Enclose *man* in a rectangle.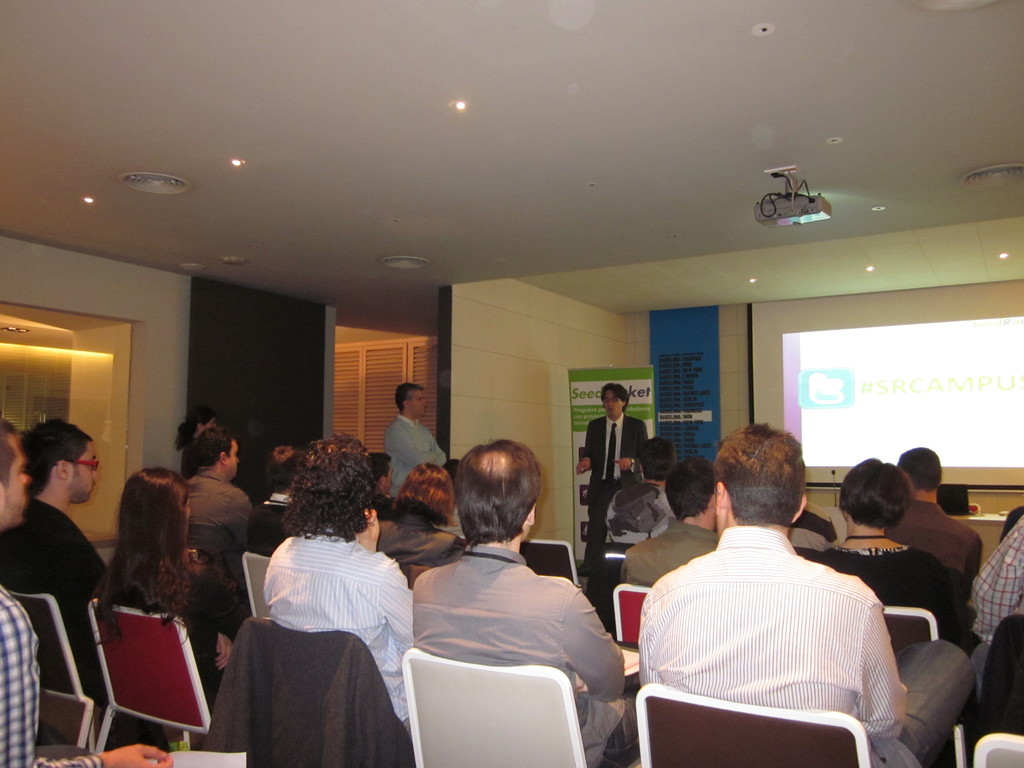
<region>970, 518, 1023, 651</region>.
